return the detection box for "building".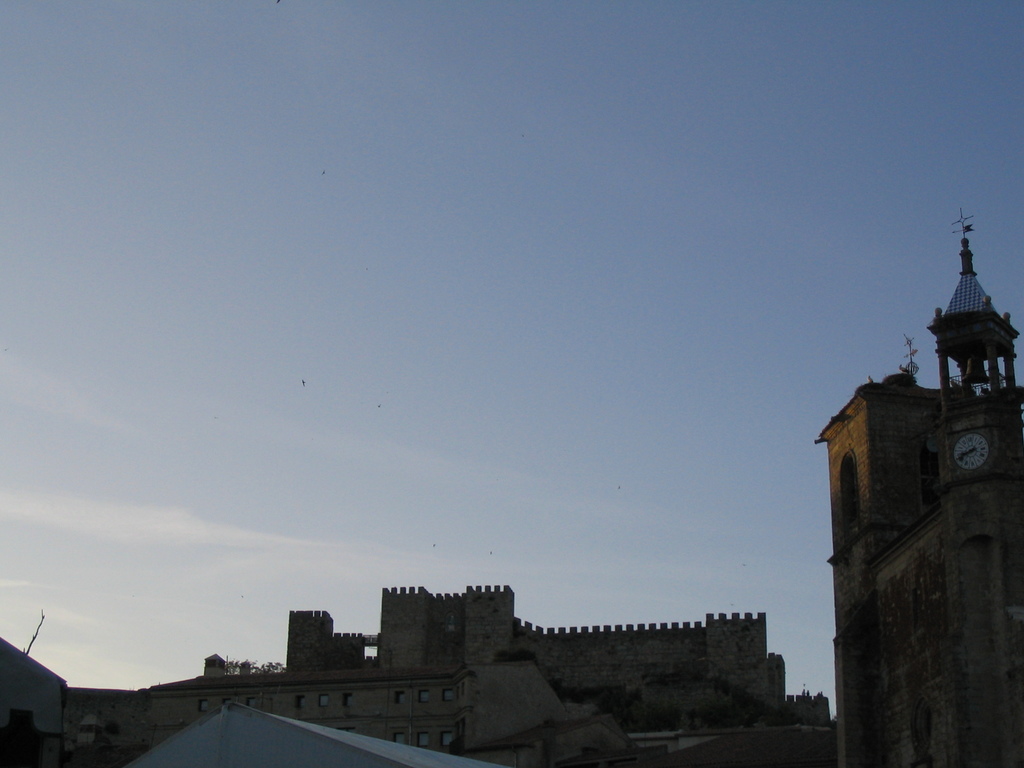
{"x1": 817, "y1": 207, "x2": 1023, "y2": 767}.
